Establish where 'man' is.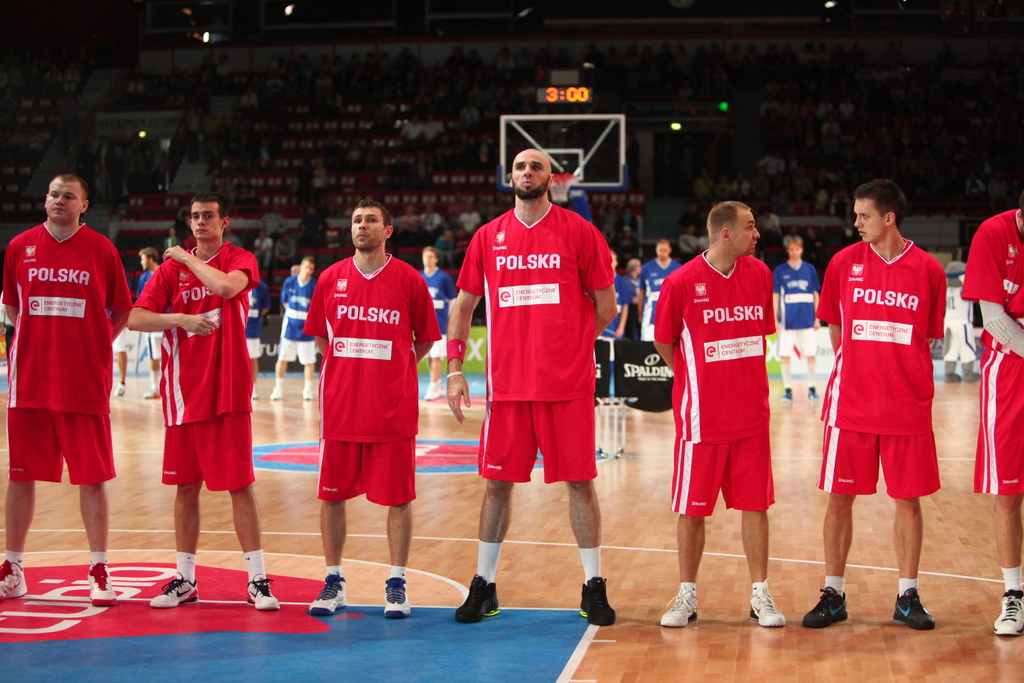
Established at detection(957, 197, 1023, 637).
